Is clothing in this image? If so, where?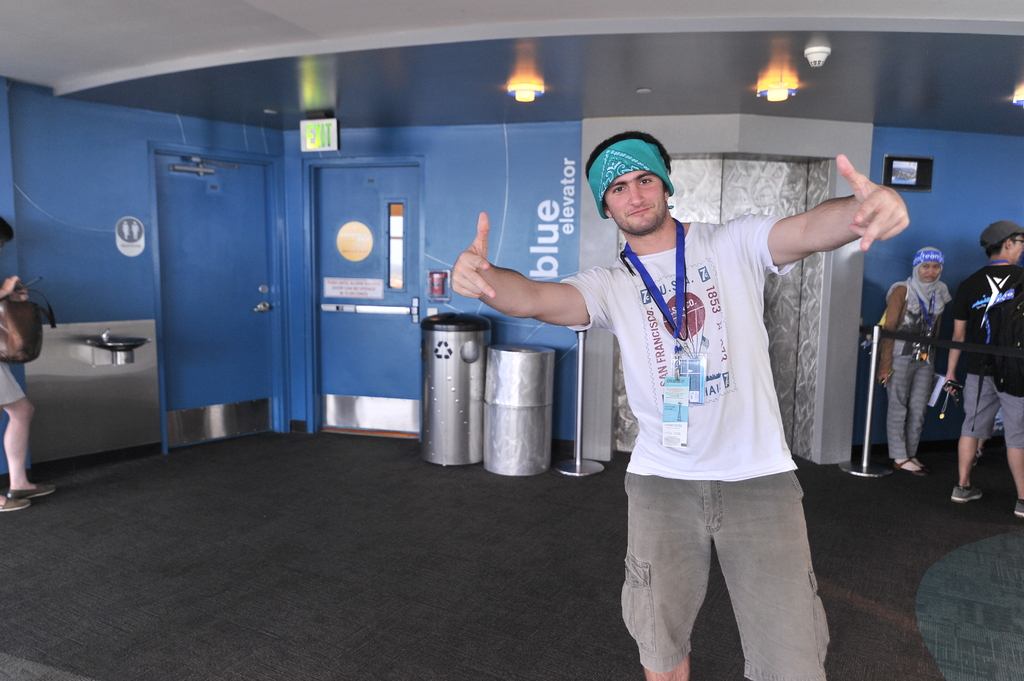
Yes, at [563, 214, 831, 680].
